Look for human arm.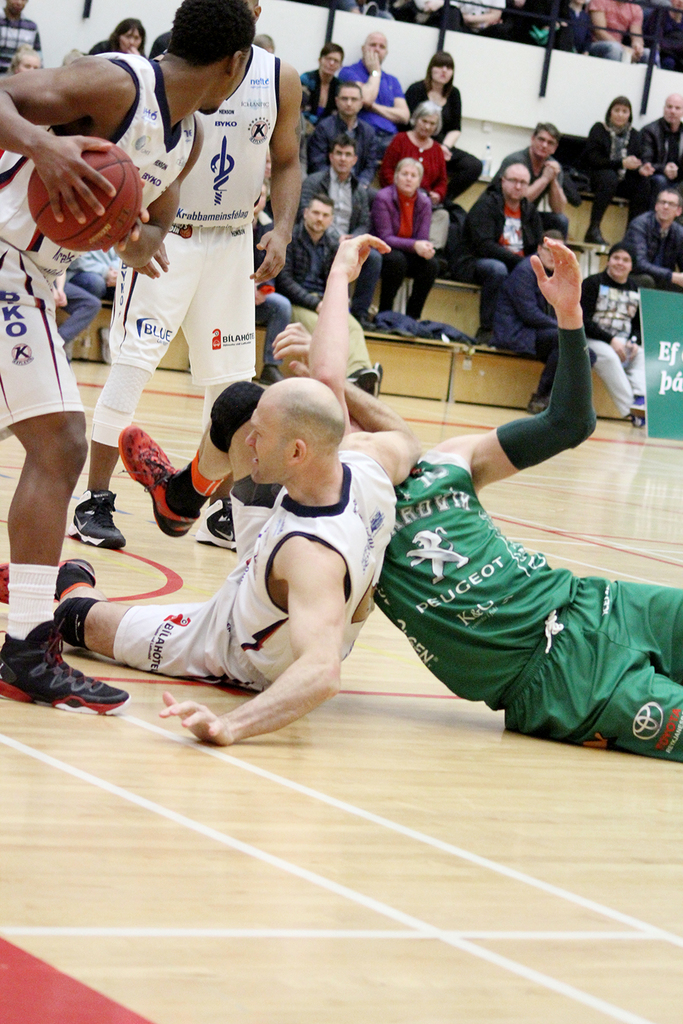
Found: box=[585, 1, 613, 44].
